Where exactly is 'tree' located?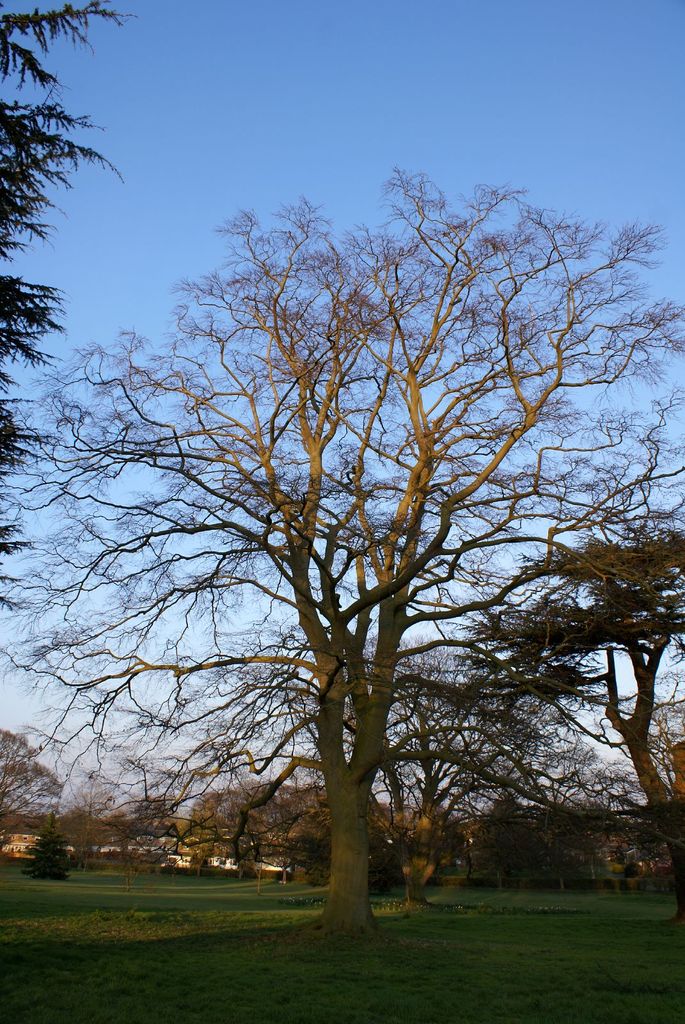
Its bounding box is 51 804 115 860.
